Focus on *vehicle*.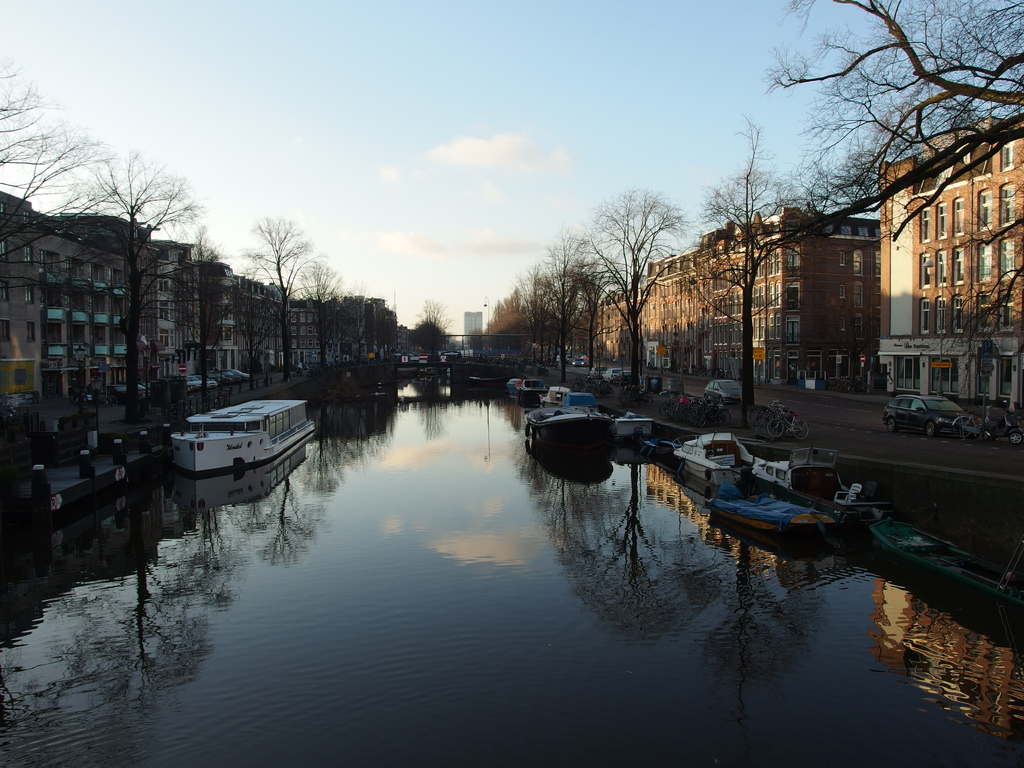
Focused at <region>979, 404, 1023, 445</region>.
